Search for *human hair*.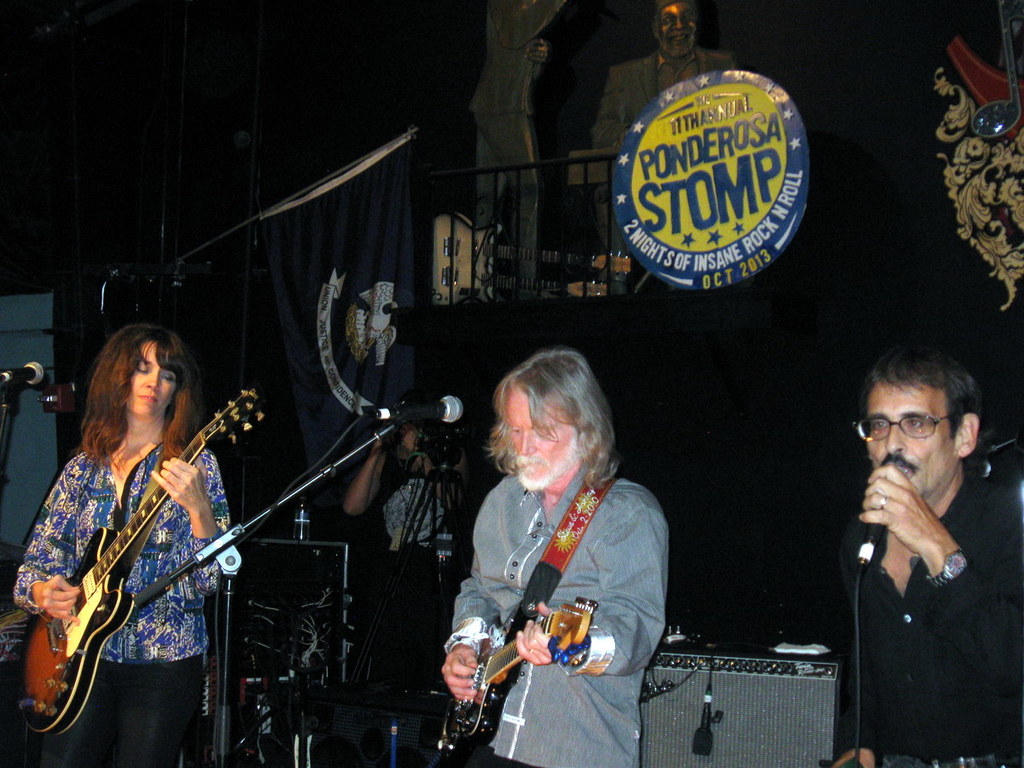
Found at 856, 358, 986, 440.
